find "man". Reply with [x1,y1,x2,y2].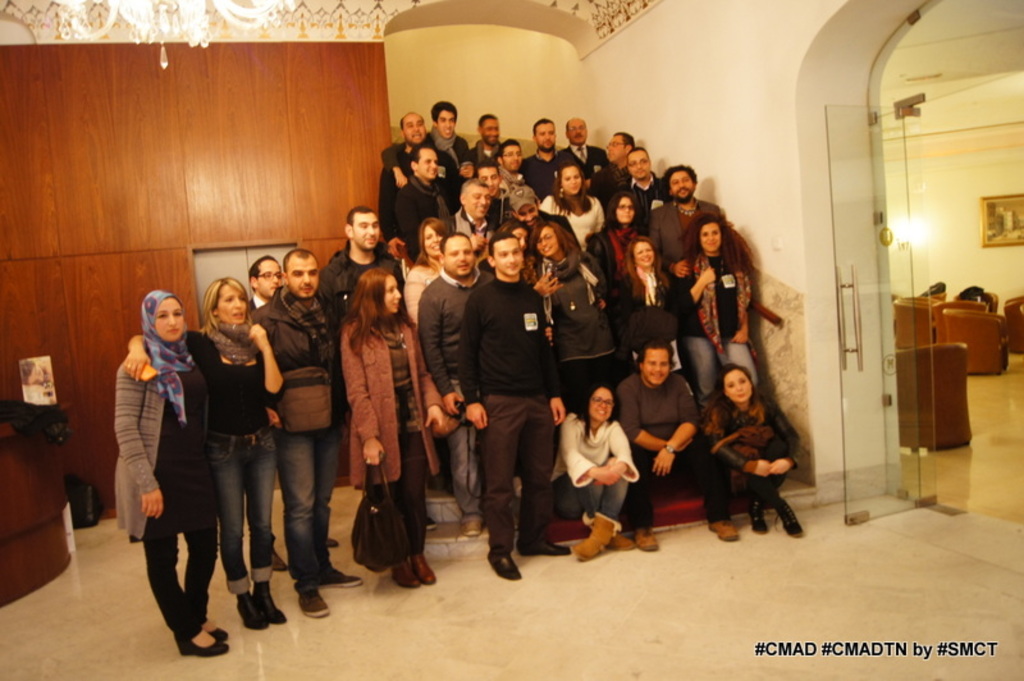
[428,227,497,535].
